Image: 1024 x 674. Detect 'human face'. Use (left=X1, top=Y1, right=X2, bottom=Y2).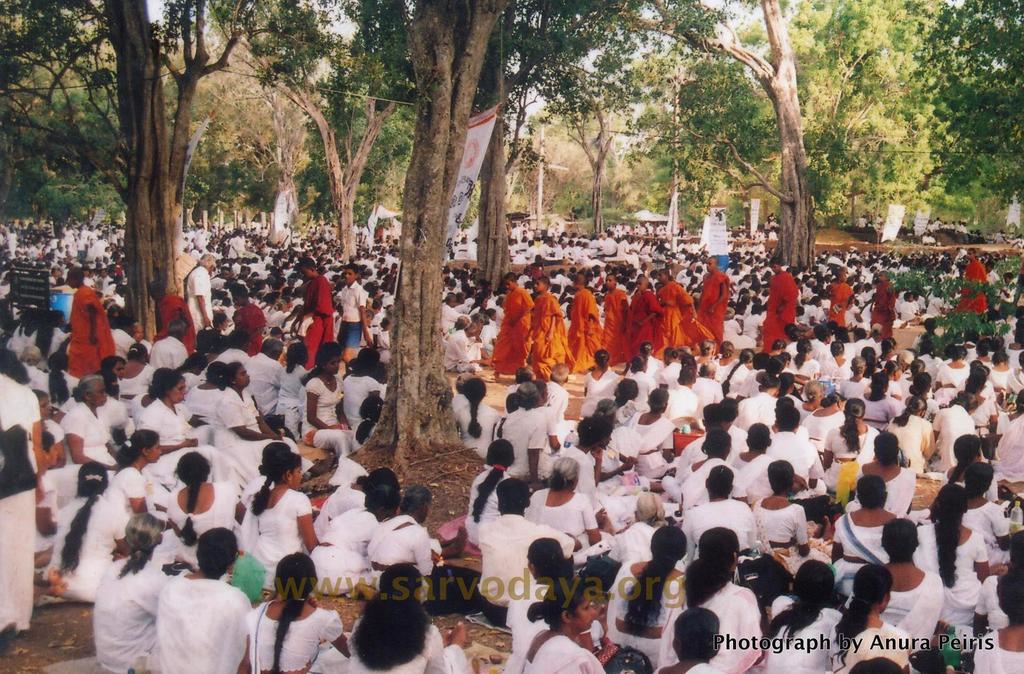
(left=172, top=381, right=188, bottom=402).
